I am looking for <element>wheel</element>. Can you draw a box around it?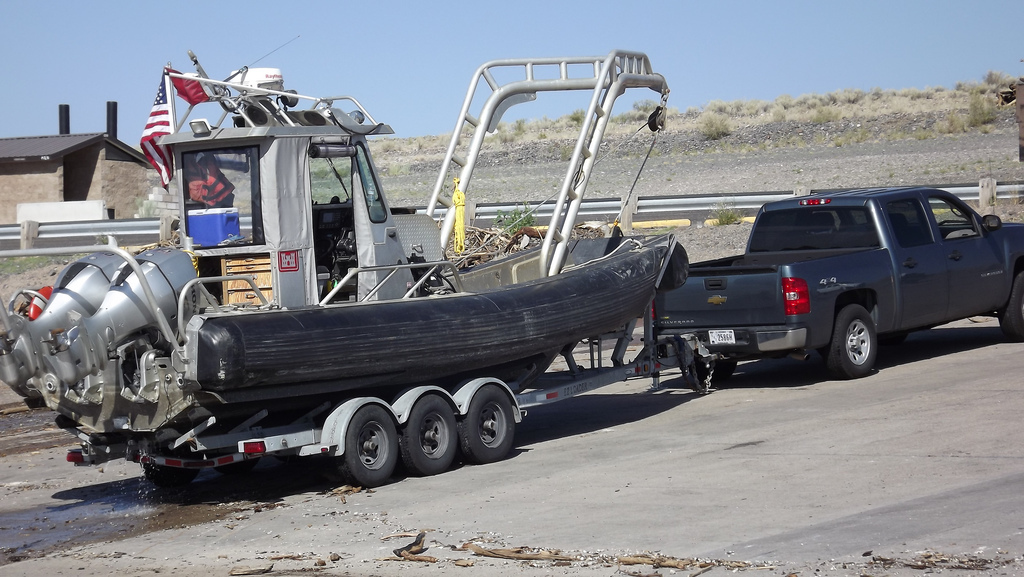
Sure, the bounding box is bbox=(827, 308, 880, 376).
